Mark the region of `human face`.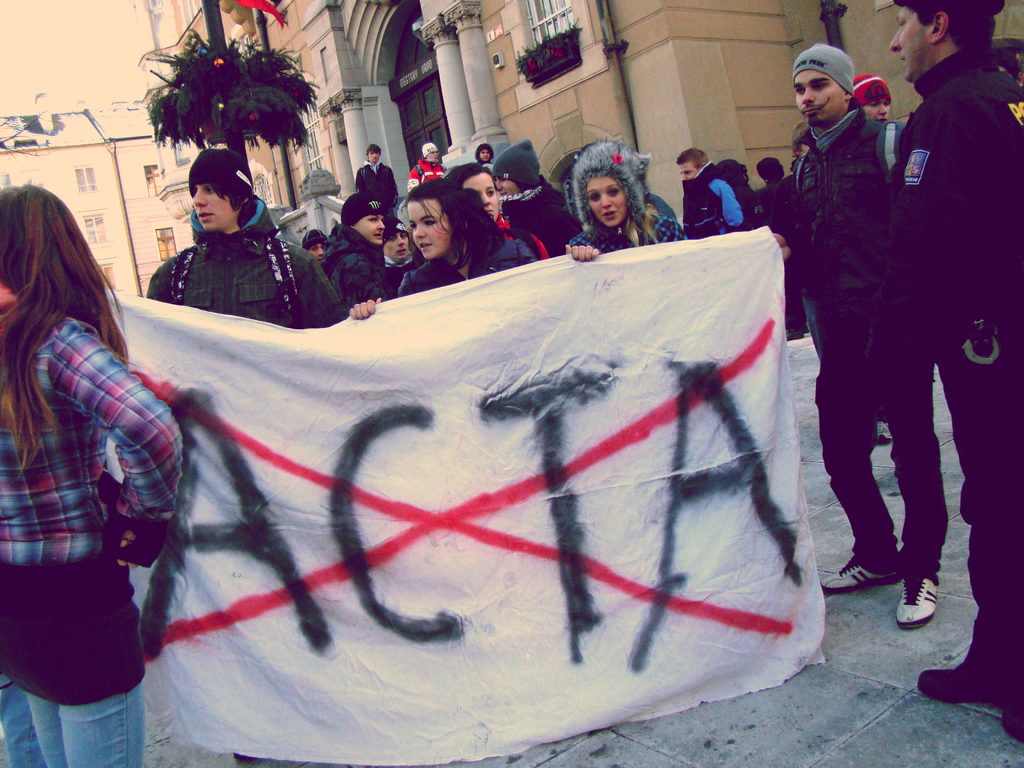
Region: detection(791, 70, 844, 122).
